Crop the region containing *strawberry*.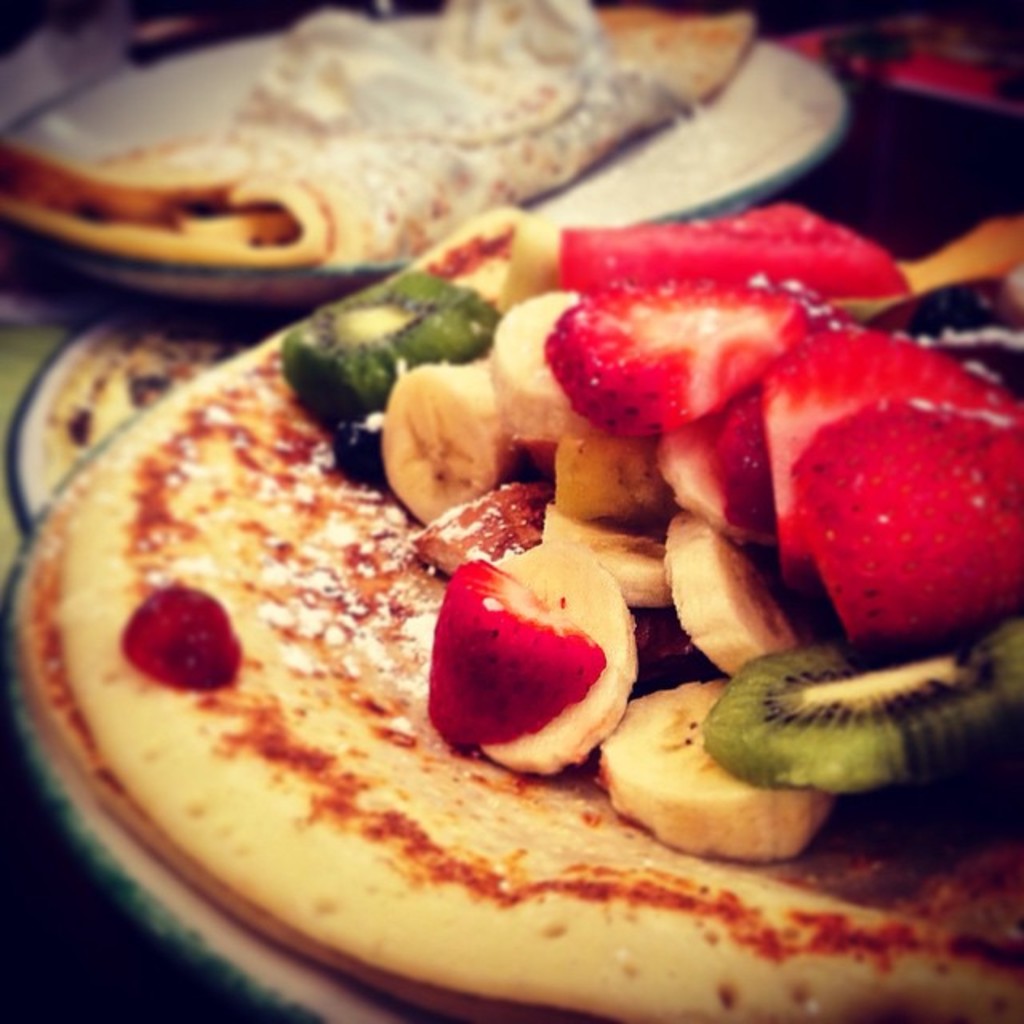
Crop region: 757:322:1022:602.
